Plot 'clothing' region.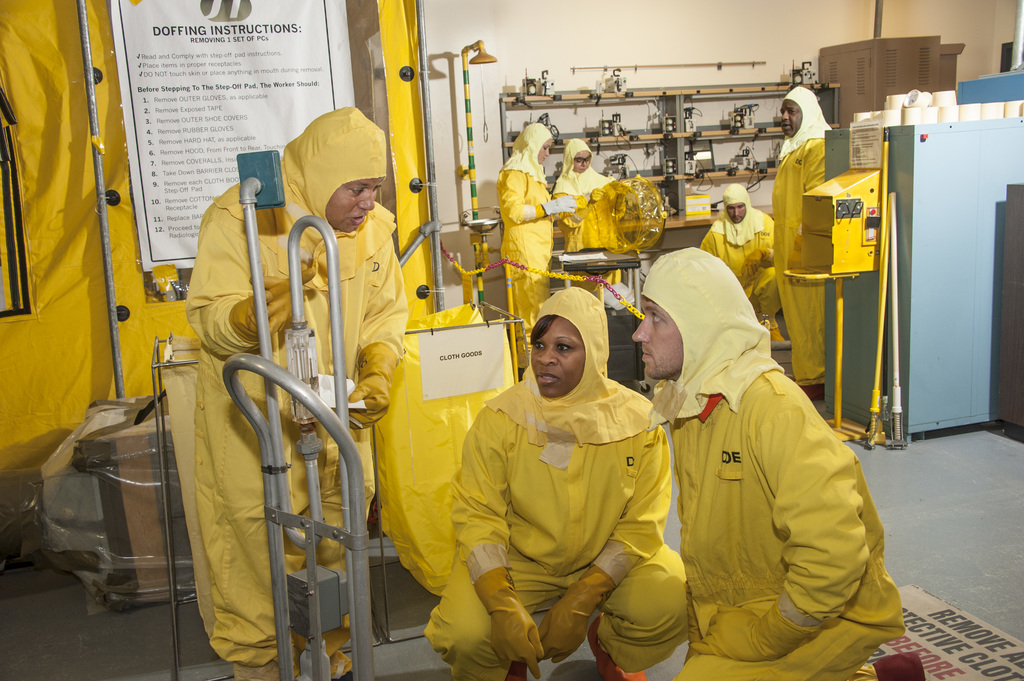
Plotted at pyautogui.locateOnScreen(784, 77, 836, 380).
